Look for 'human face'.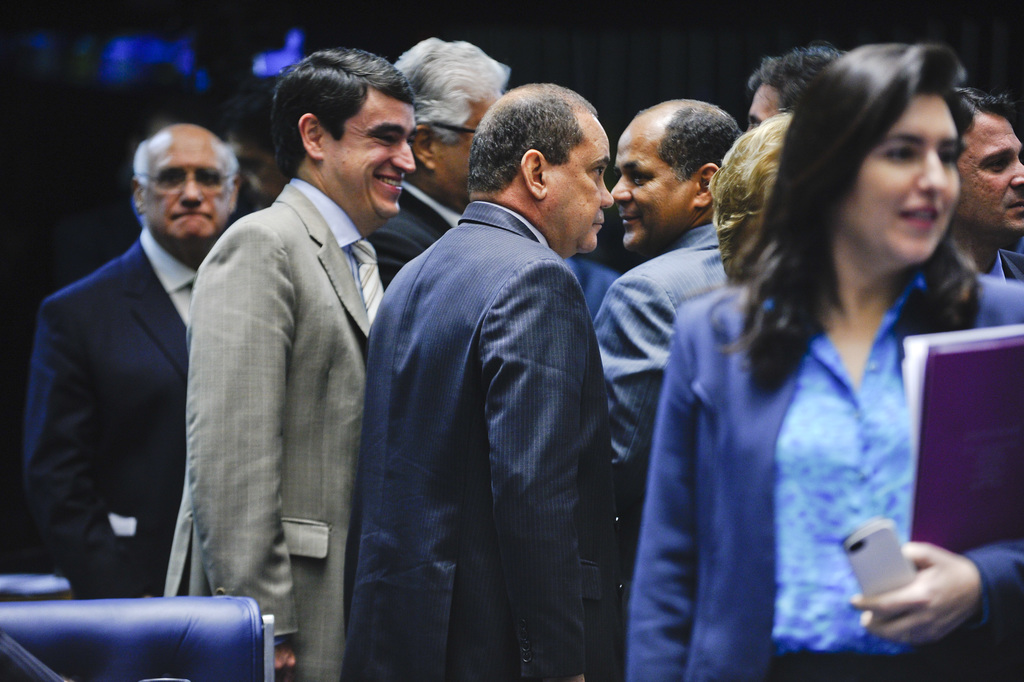
Found: (x1=617, y1=131, x2=684, y2=248).
